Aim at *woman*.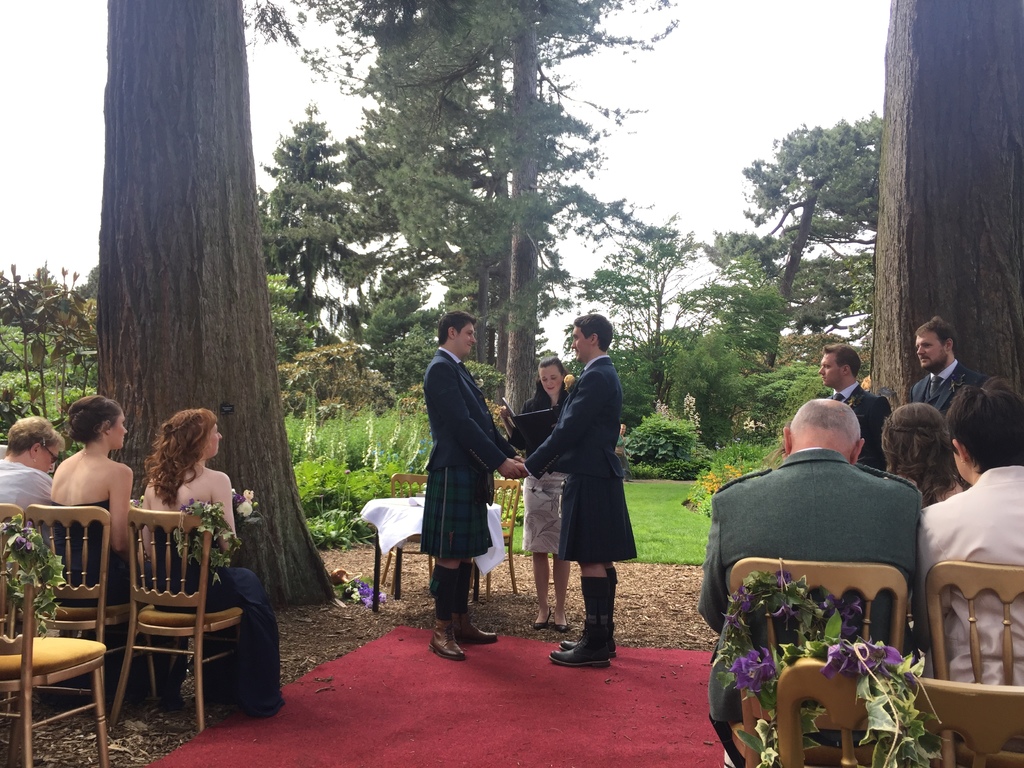
Aimed at x1=122 y1=406 x2=280 y2=712.
